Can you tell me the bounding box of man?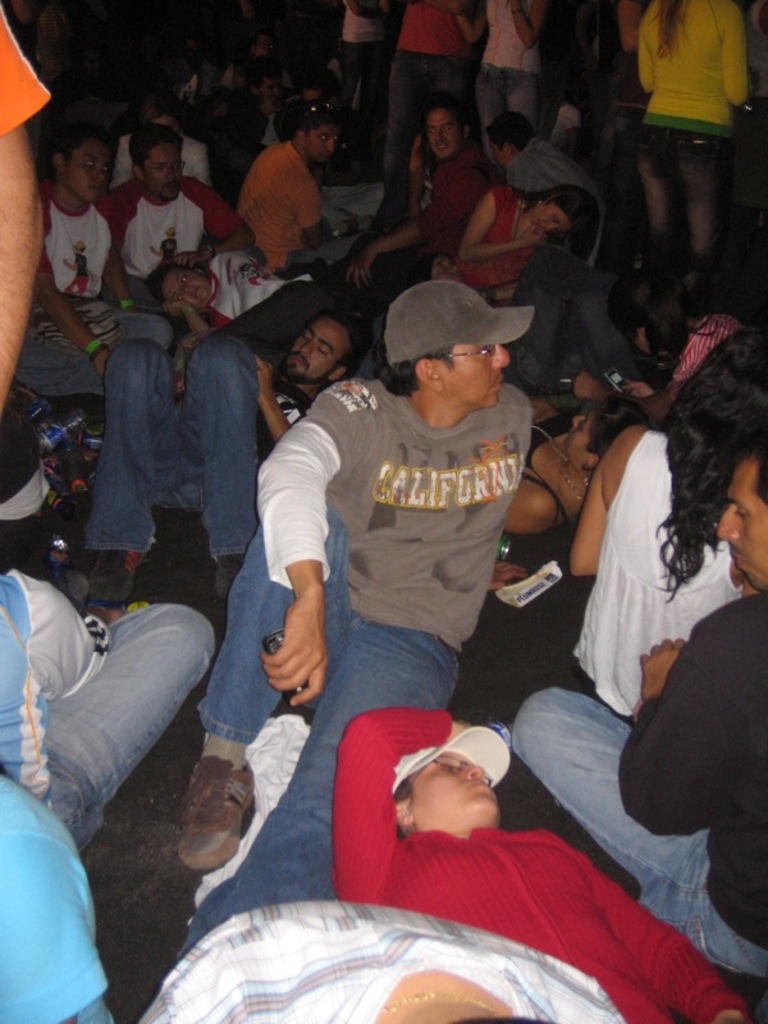
[77, 289, 360, 616].
